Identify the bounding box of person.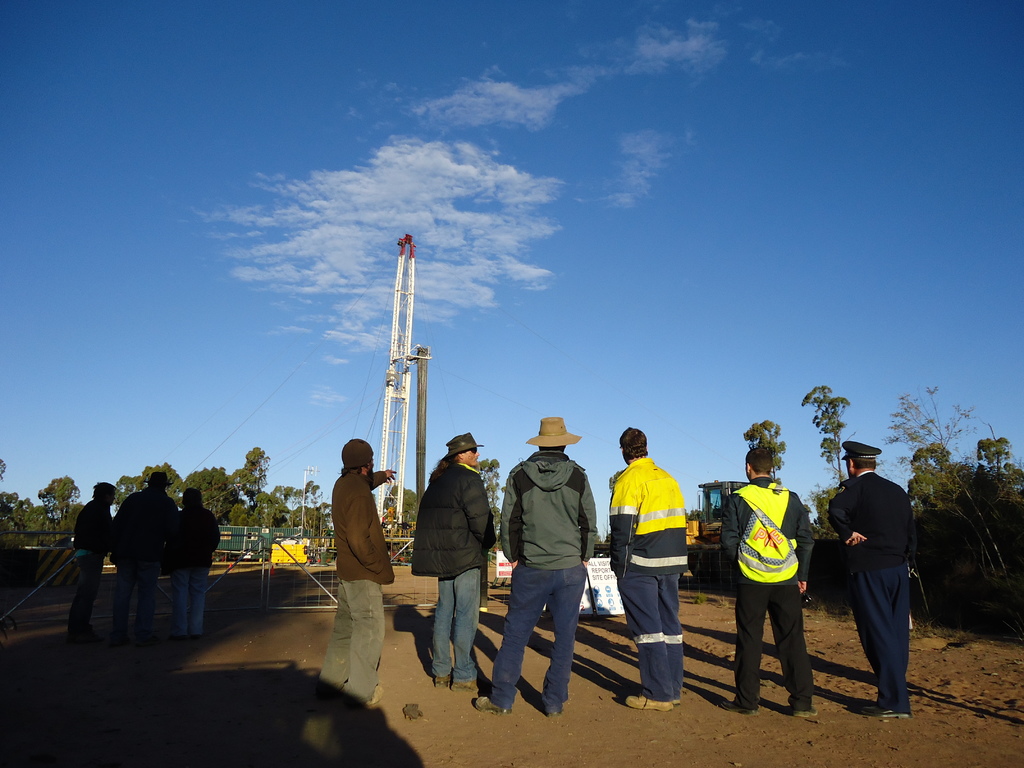
region(167, 488, 225, 641).
